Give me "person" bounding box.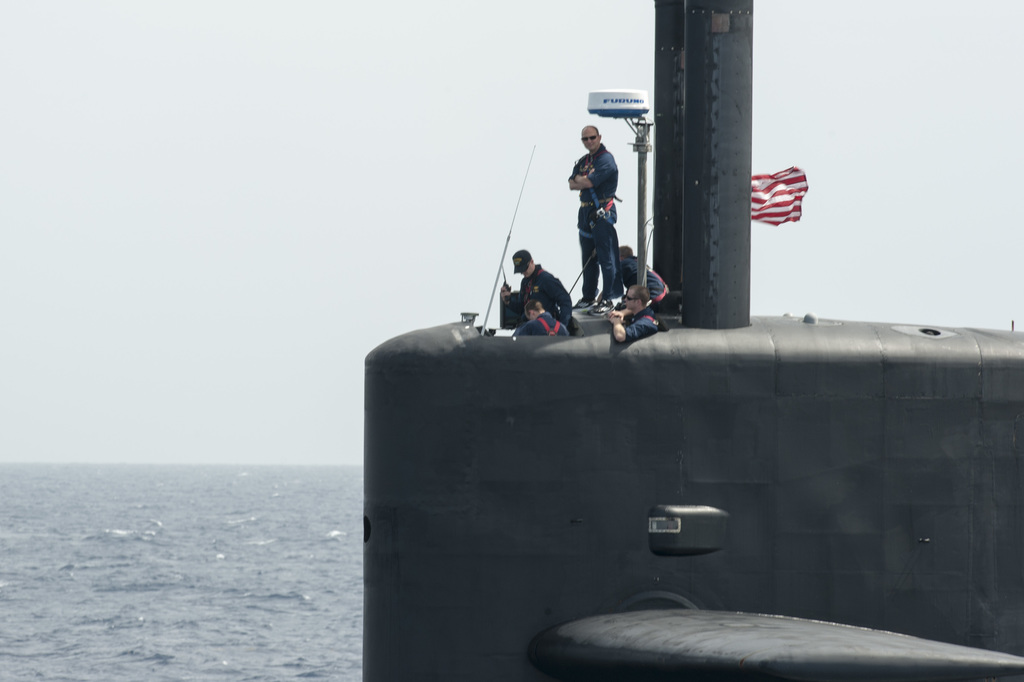
[left=570, top=123, right=611, bottom=303].
